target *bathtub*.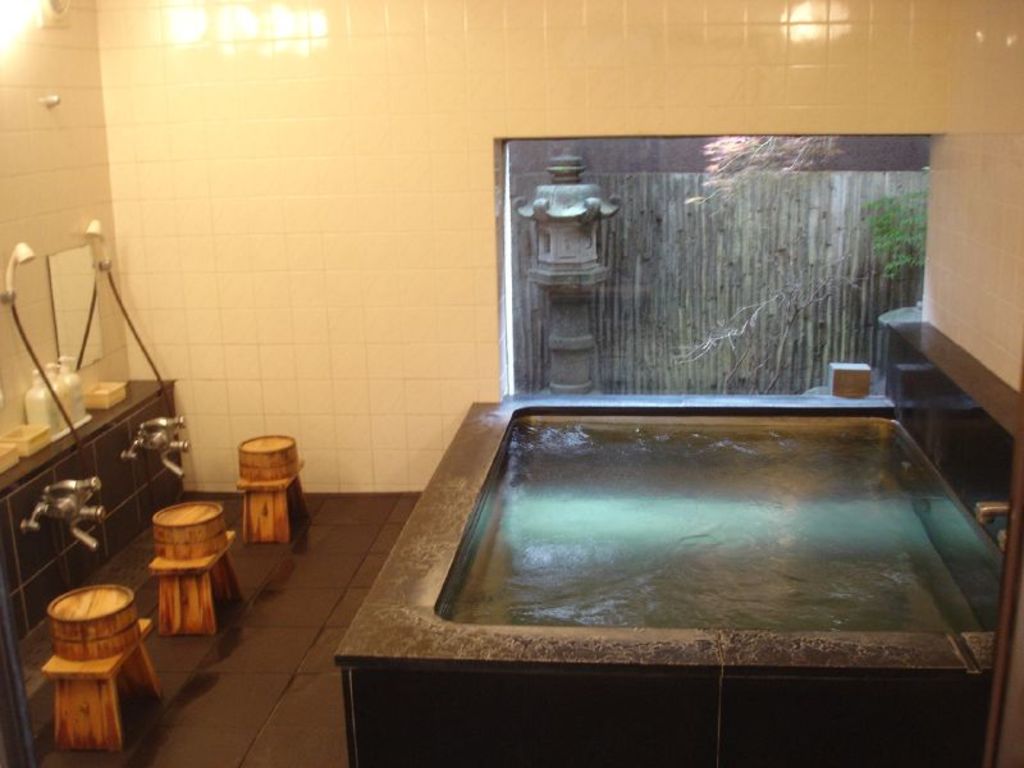
Target region: [left=333, top=402, right=1019, bottom=767].
